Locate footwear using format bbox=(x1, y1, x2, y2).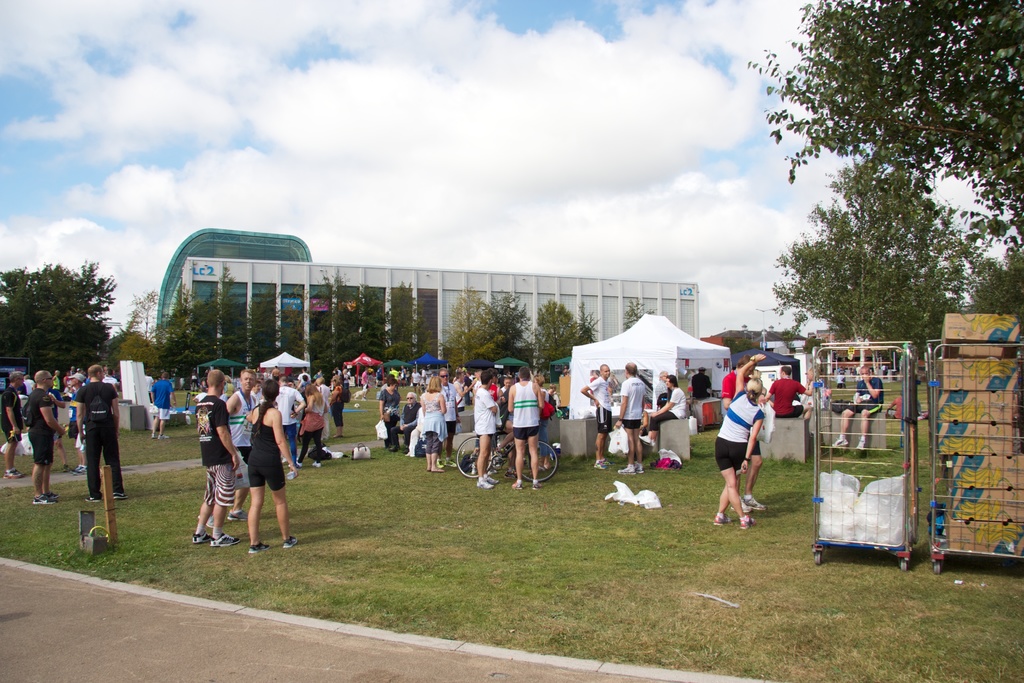
bbox=(436, 460, 444, 468).
